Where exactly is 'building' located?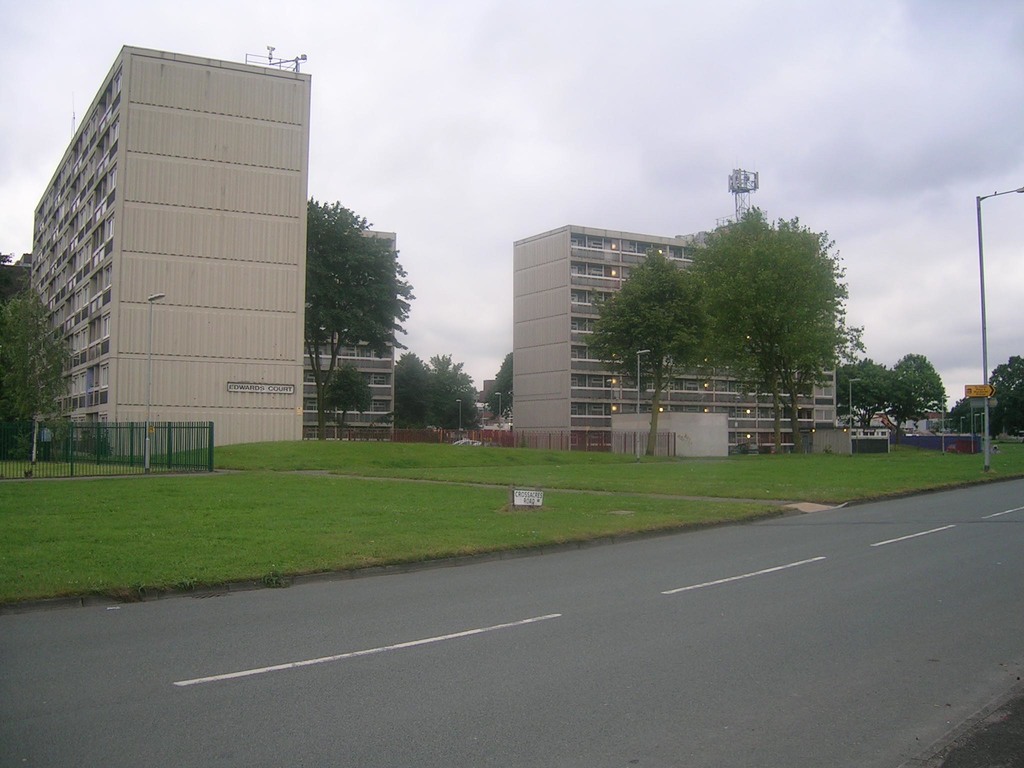
Its bounding box is rect(307, 233, 396, 442).
